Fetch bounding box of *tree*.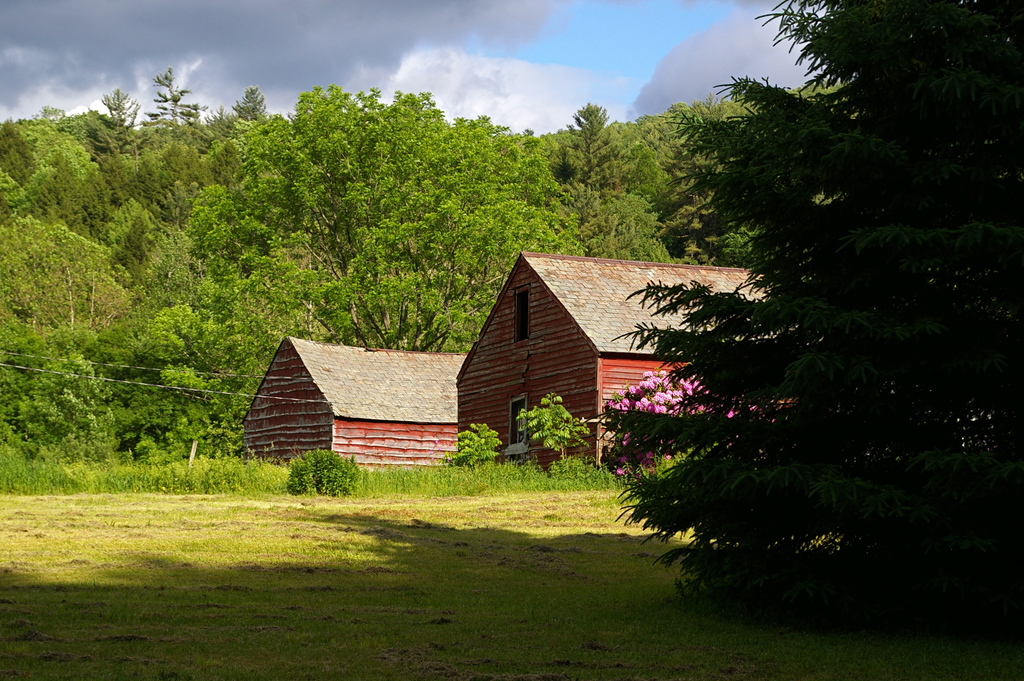
Bbox: (111,197,207,296).
